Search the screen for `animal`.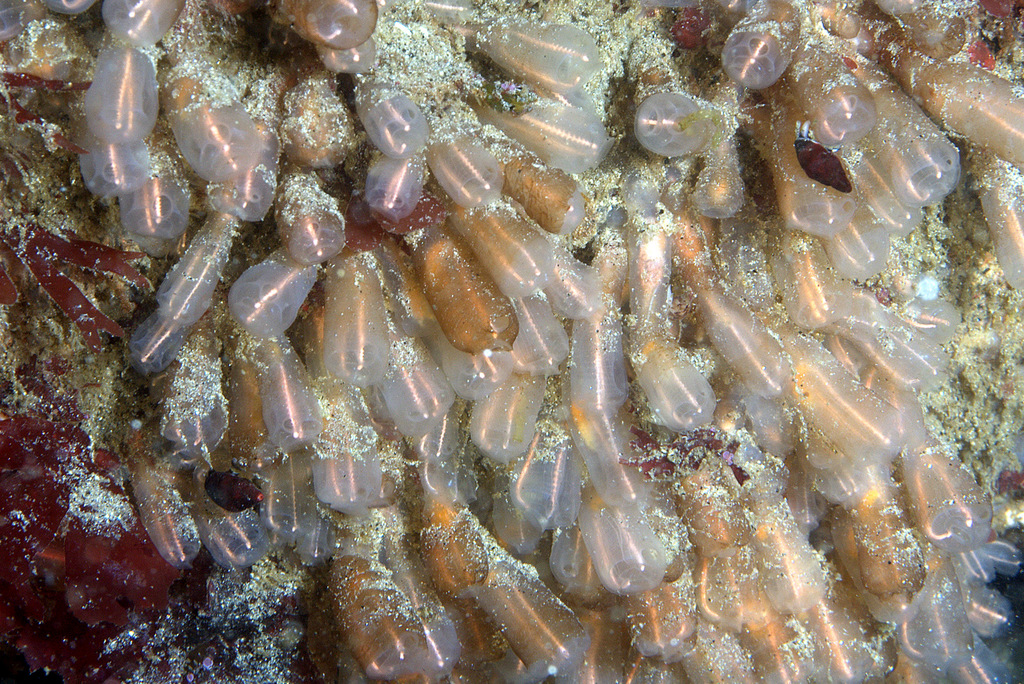
Found at 204, 469, 266, 517.
